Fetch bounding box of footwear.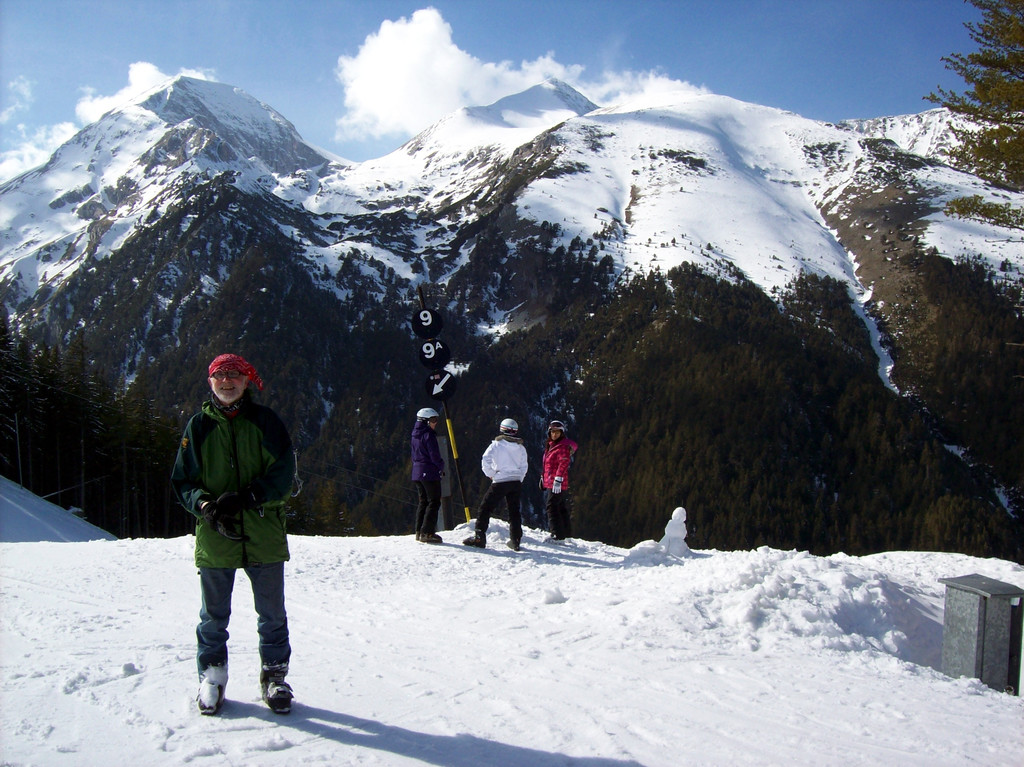
Bbox: x1=504 y1=538 x2=523 y2=551.
